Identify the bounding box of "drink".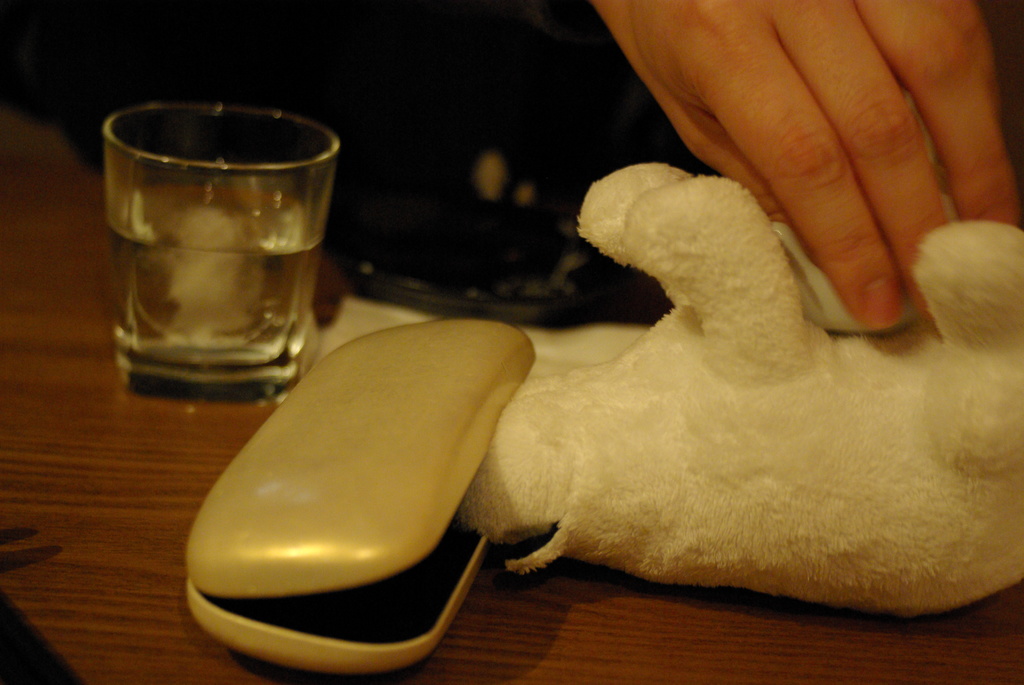
BBox(104, 181, 320, 369).
